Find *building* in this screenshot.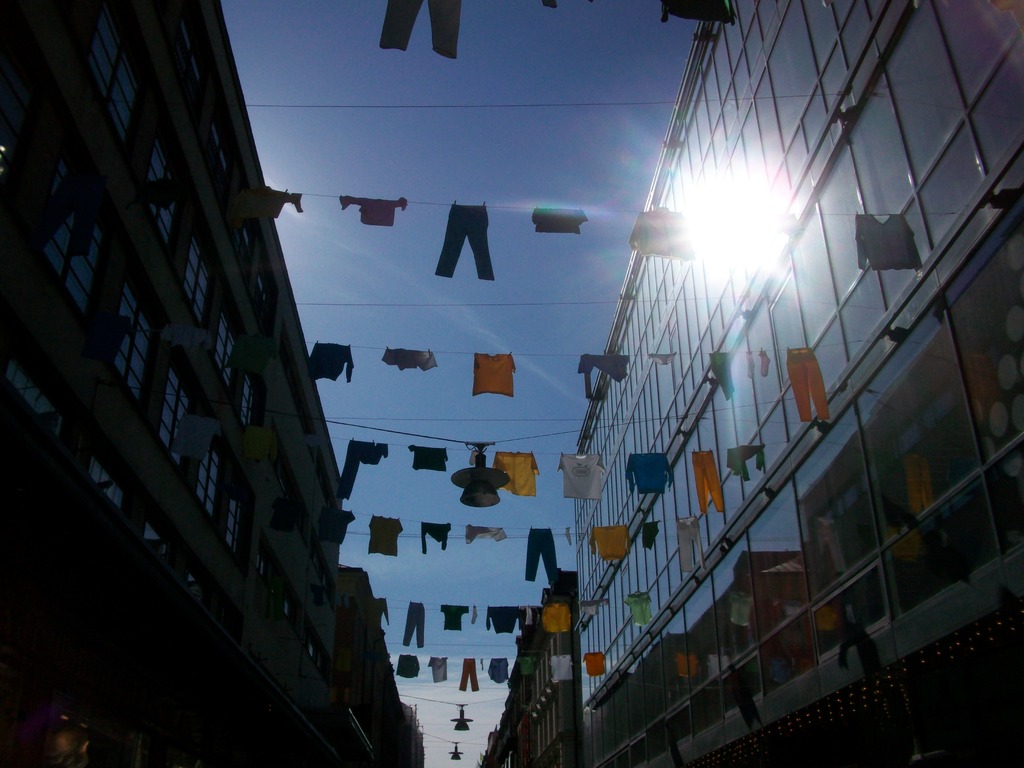
The bounding box for *building* is 0:0:425:767.
